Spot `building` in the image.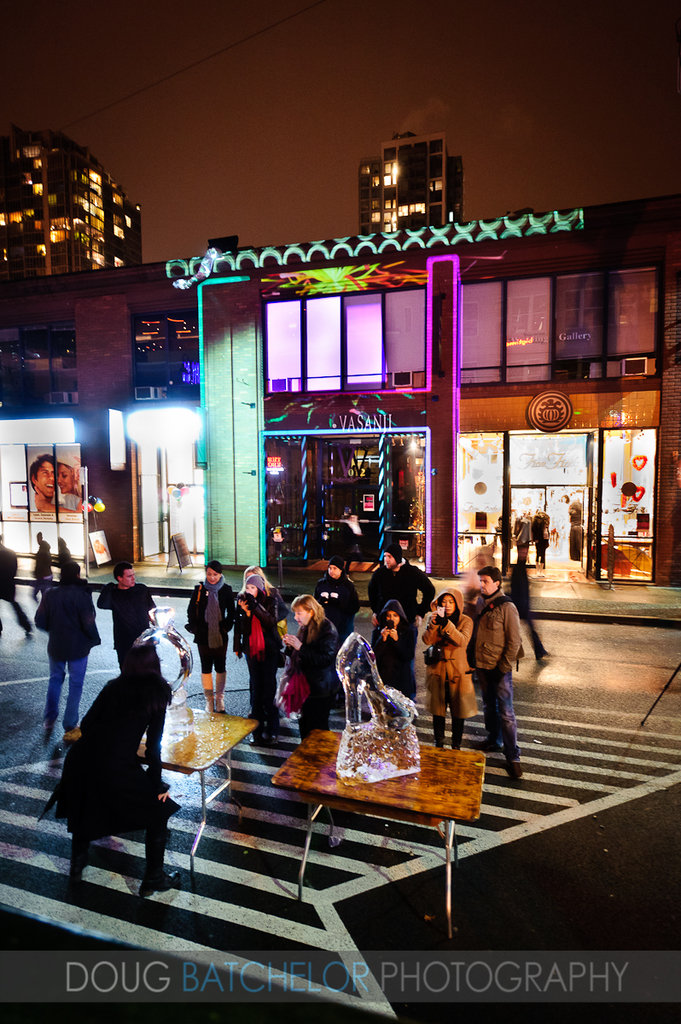
`building` found at box(359, 126, 462, 236).
